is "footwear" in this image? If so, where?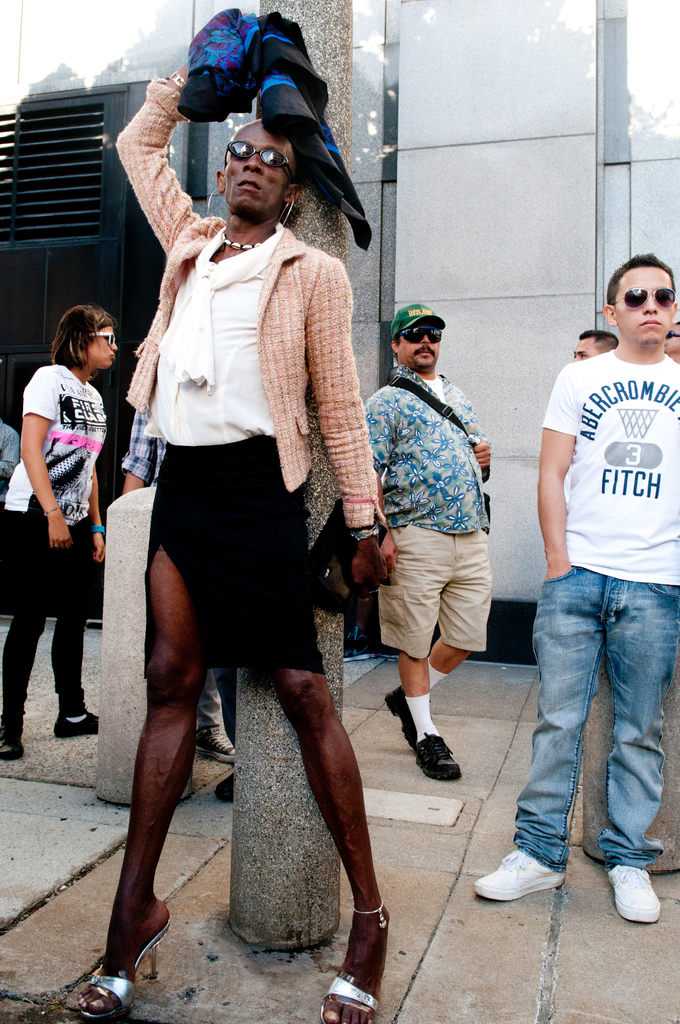
Yes, at 608/865/660/919.
